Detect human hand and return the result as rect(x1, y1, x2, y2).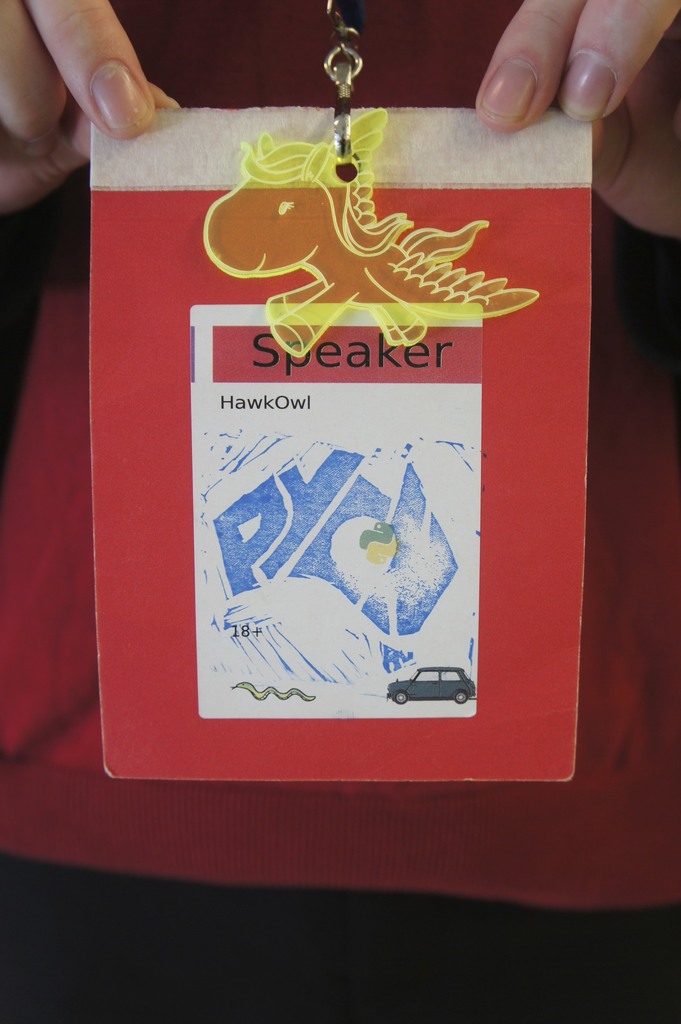
rect(479, 0, 669, 161).
